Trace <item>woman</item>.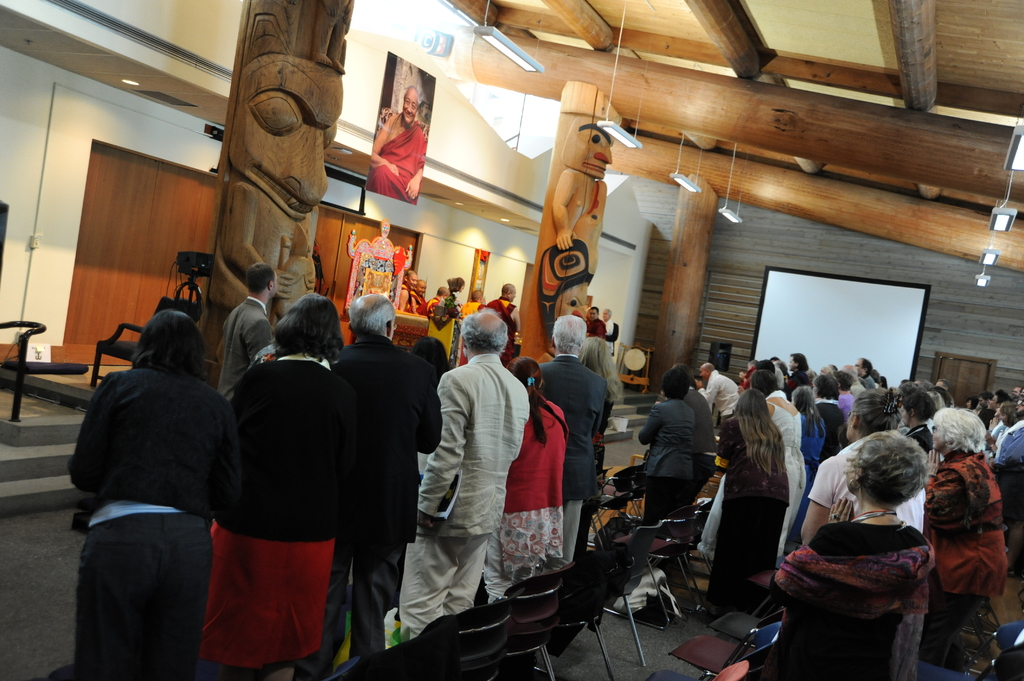
Traced to left=482, top=357, right=570, bottom=602.
